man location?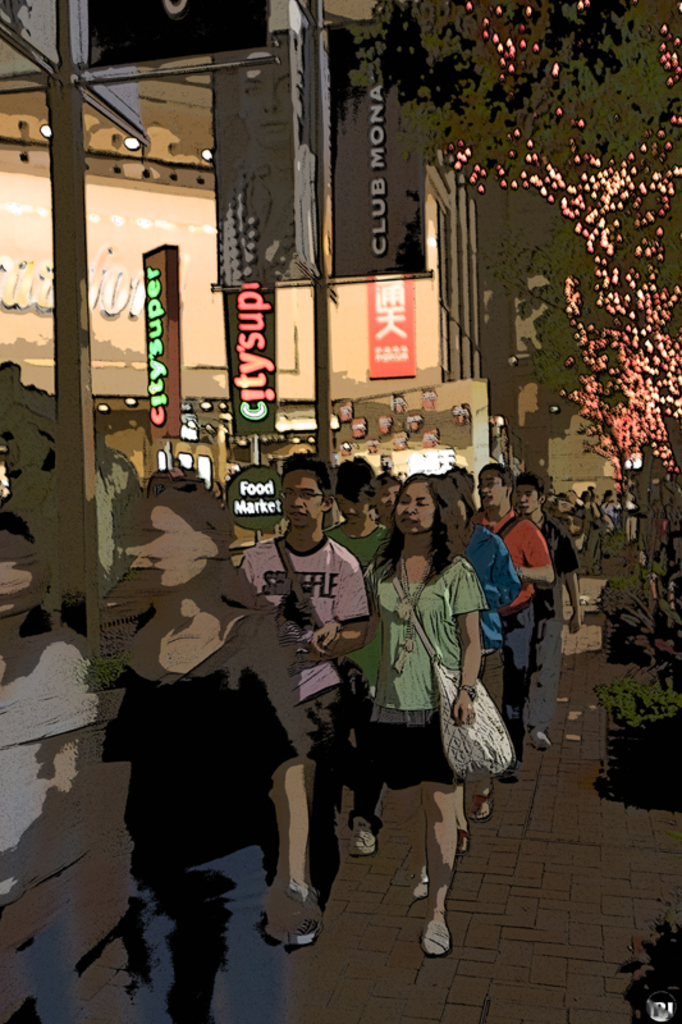
509,475,586,741
